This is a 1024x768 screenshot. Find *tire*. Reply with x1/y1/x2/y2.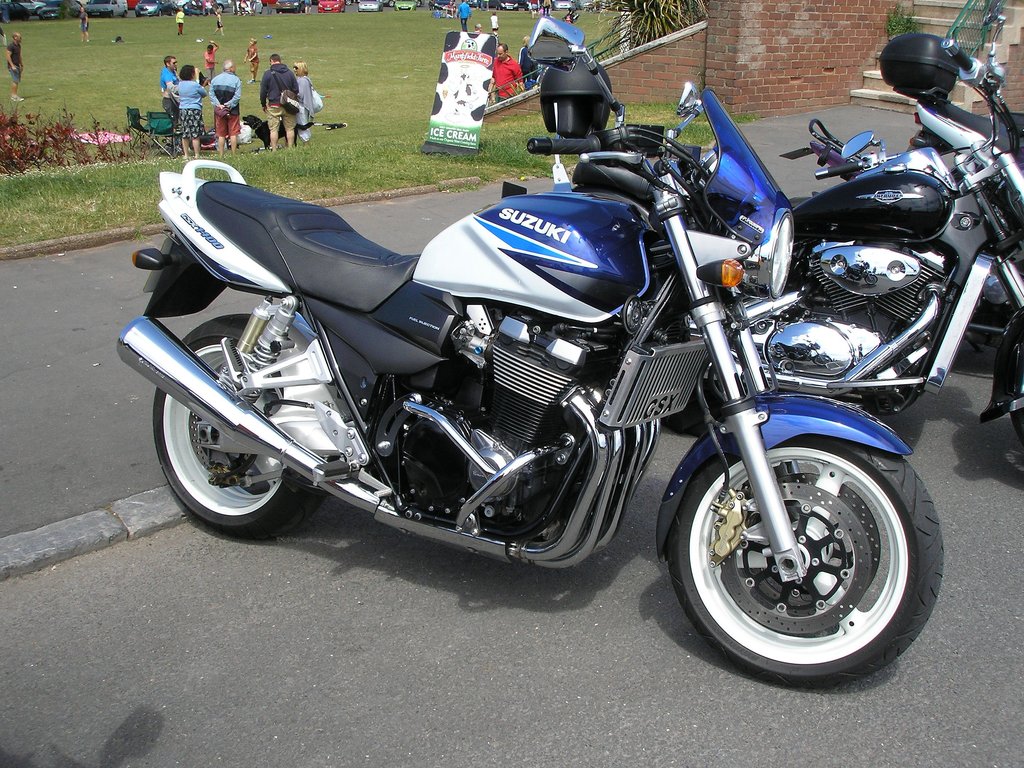
152/315/321/532.
